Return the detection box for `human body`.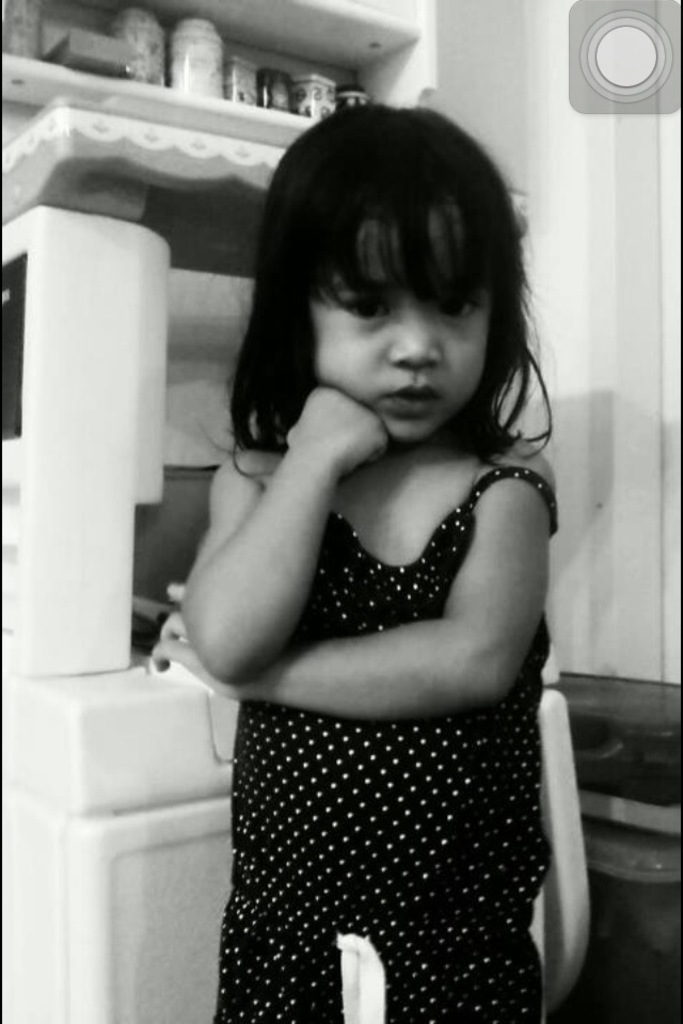
(left=165, top=148, right=626, bottom=1022).
